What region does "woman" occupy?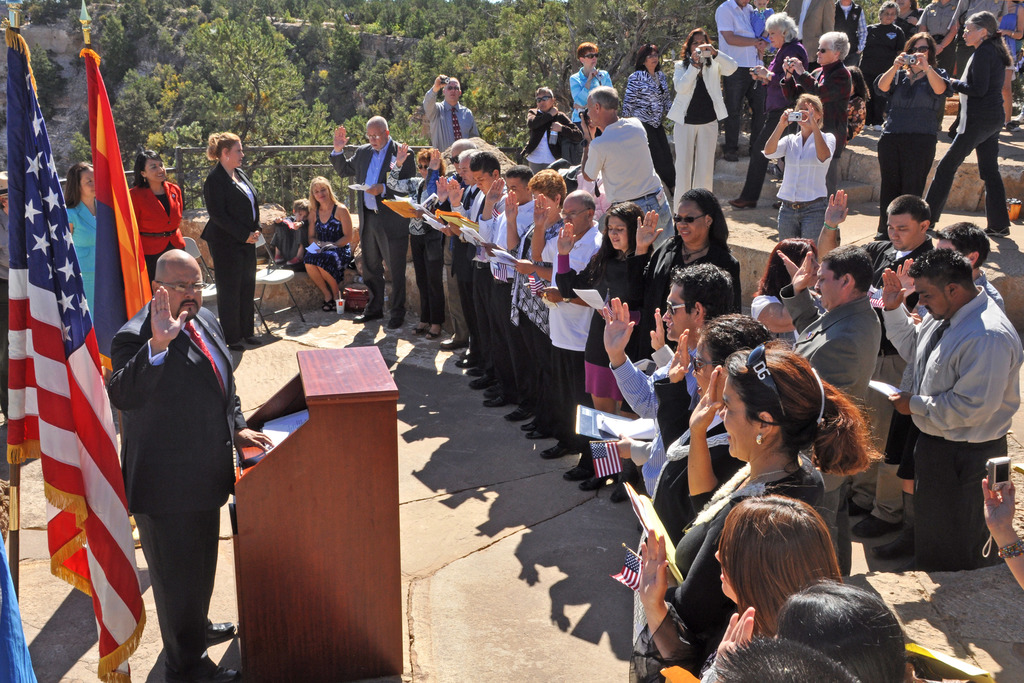
BBox(552, 201, 653, 498).
